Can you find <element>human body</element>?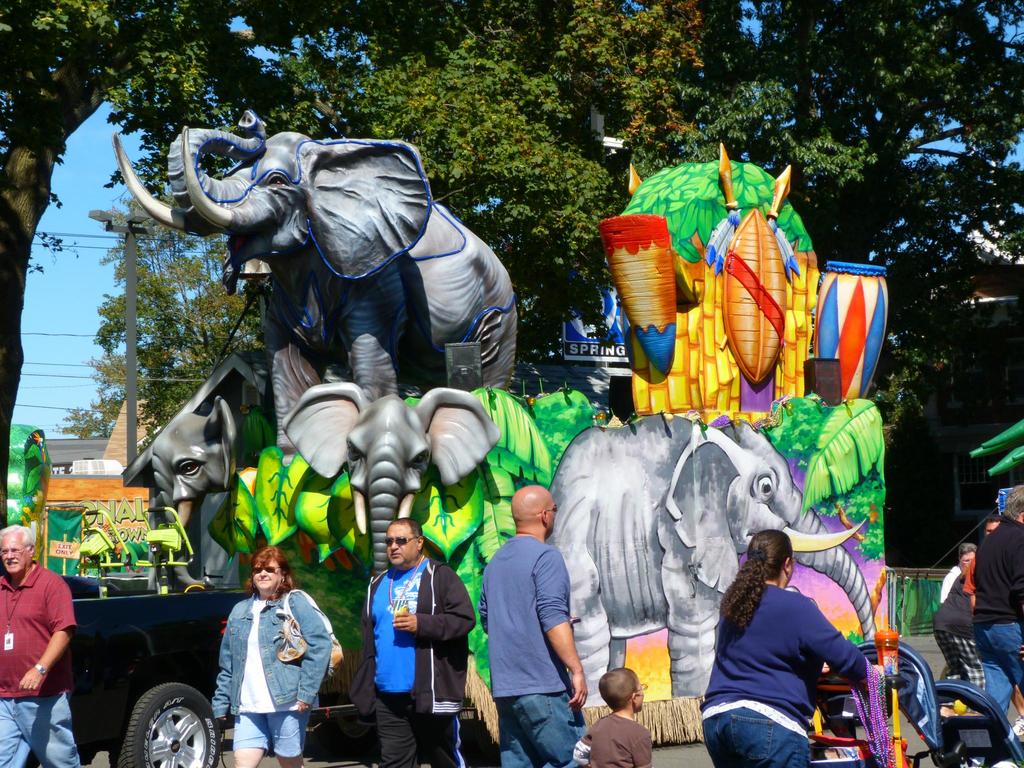
Yes, bounding box: bbox=[963, 518, 1023, 767].
